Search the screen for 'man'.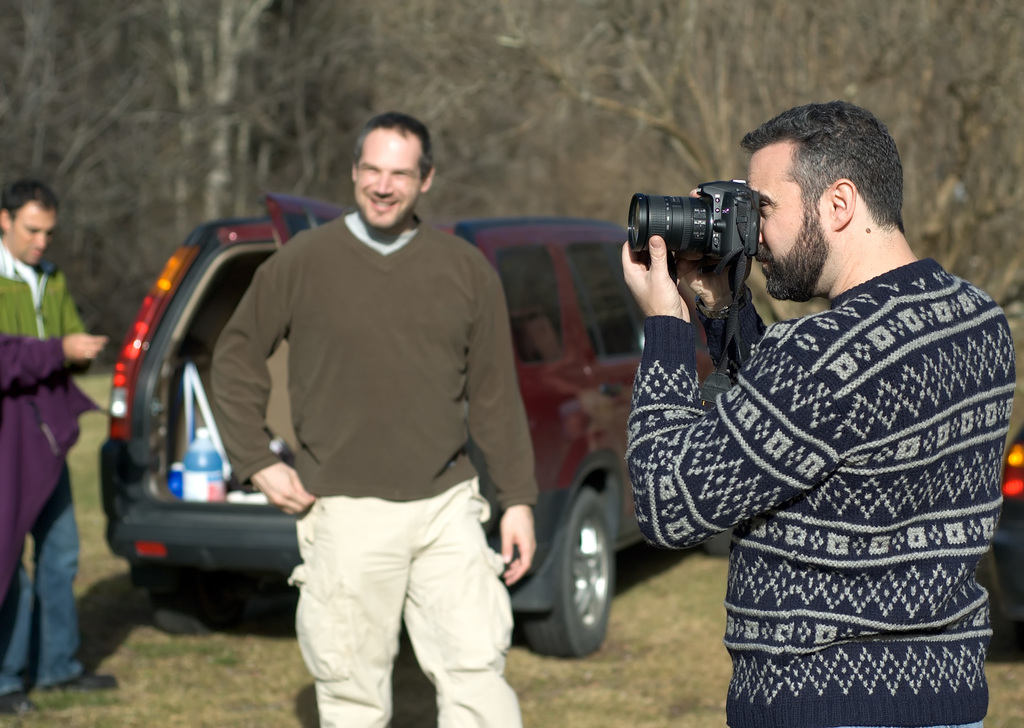
Found at 176:98:531:720.
